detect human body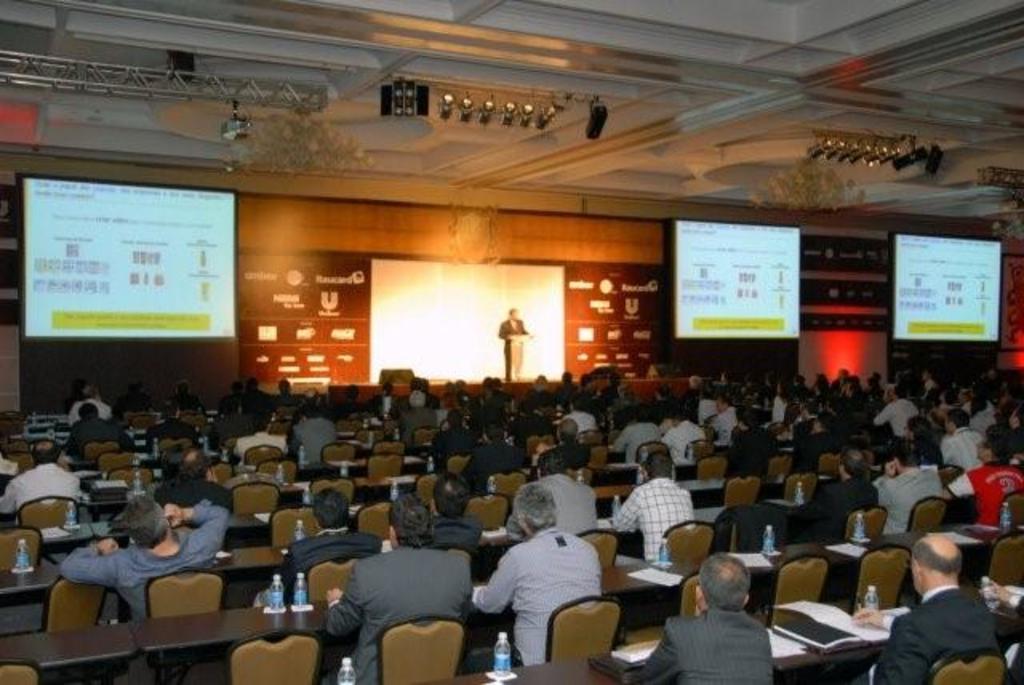
BBox(714, 368, 734, 392)
